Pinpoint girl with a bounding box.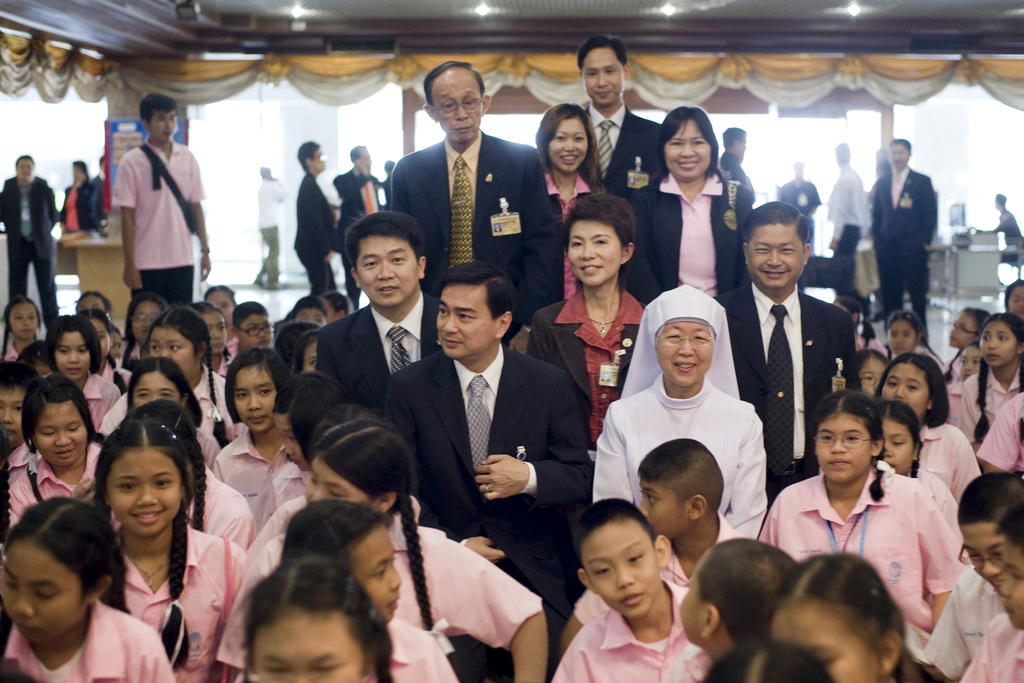
l=0, t=294, r=36, b=359.
